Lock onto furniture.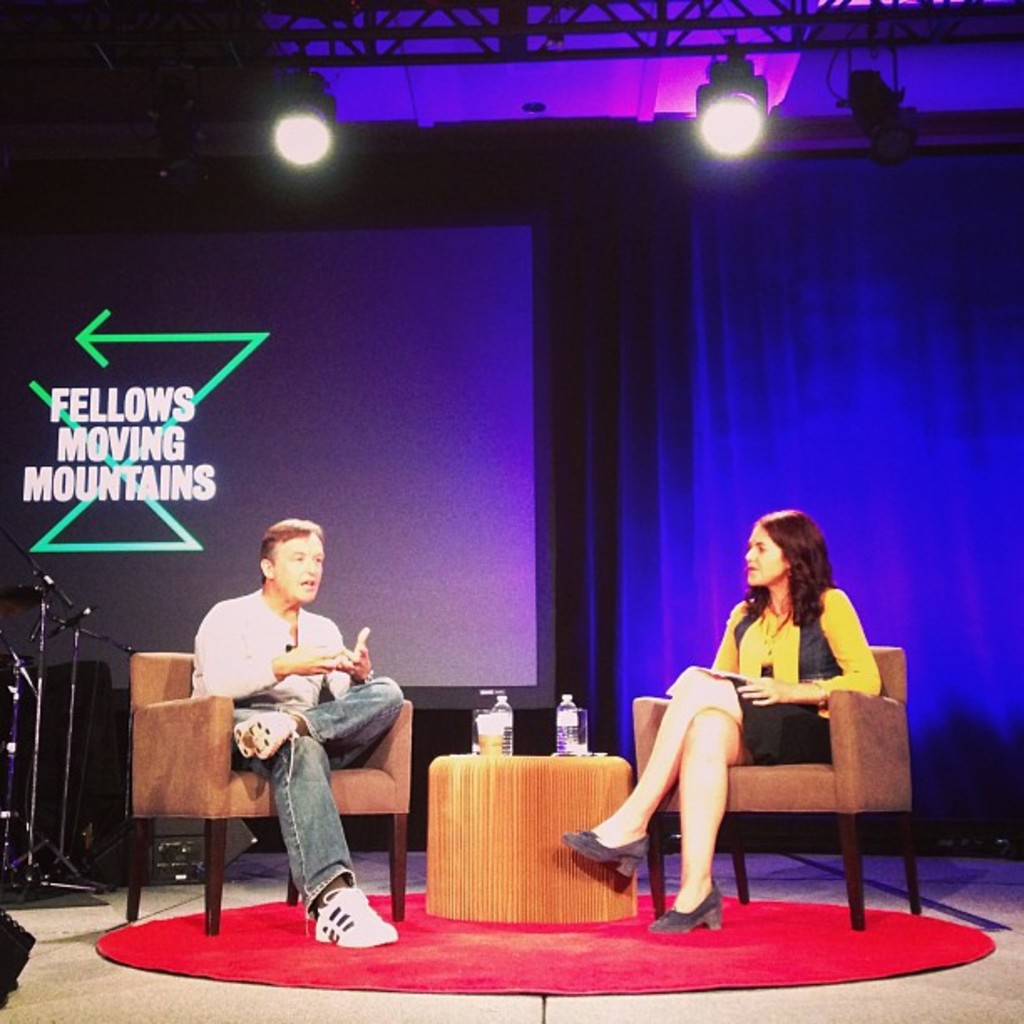
Locked: bbox=[122, 646, 412, 937].
